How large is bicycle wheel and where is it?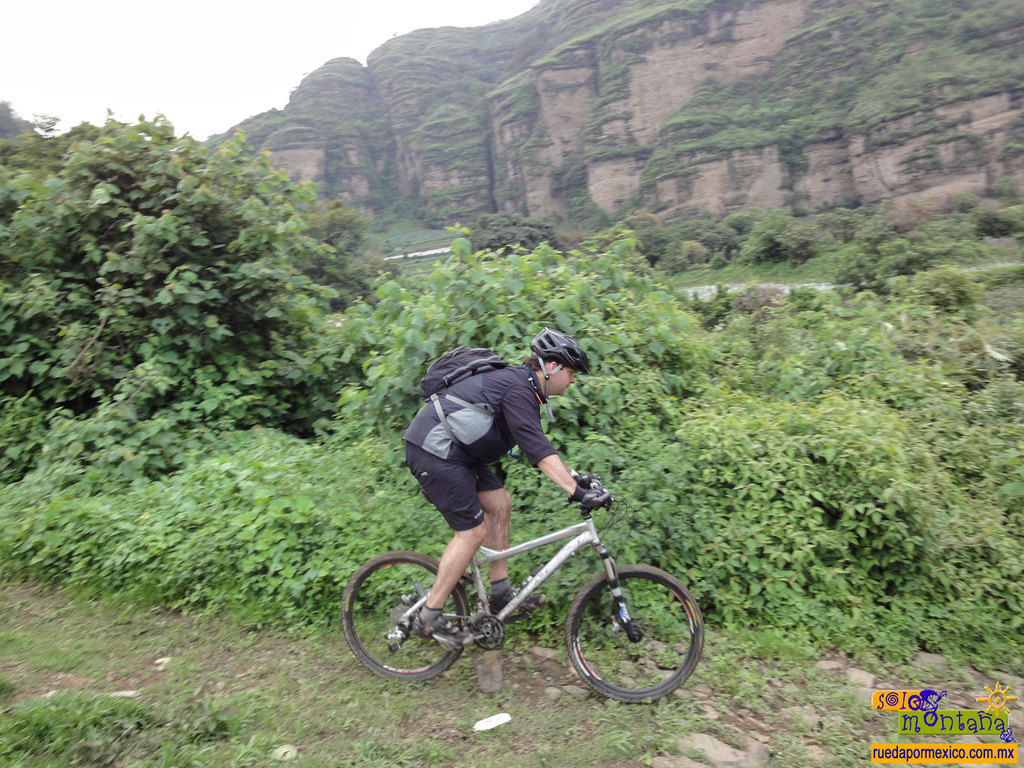
Bounding box: select_region(340, 550, 474, 687).
